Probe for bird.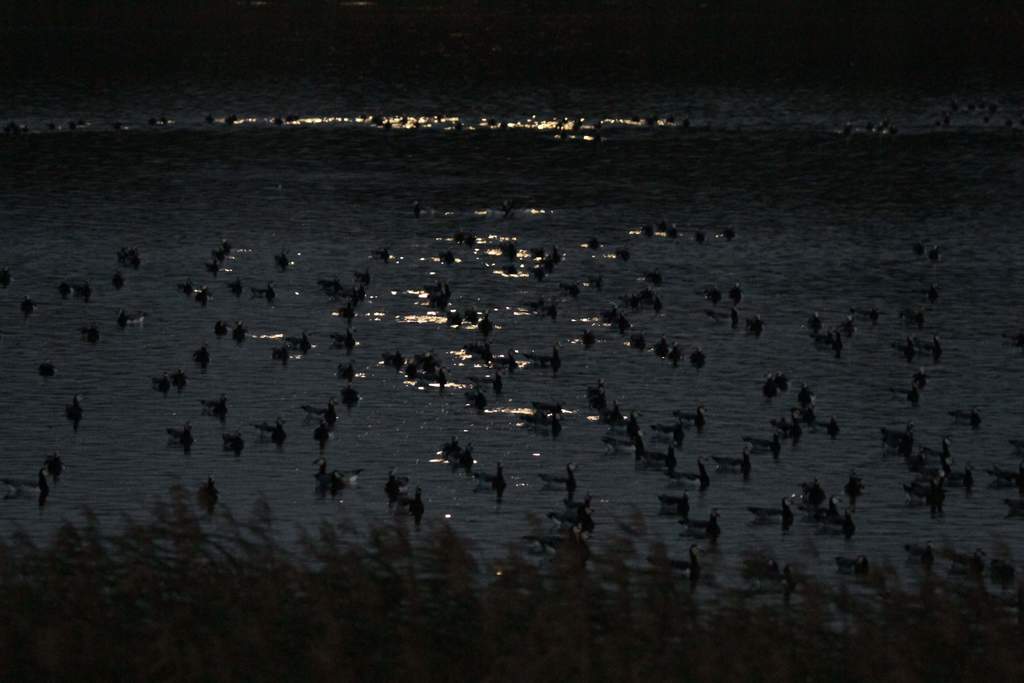
Probe result: bbox=[44, 450, 63, 478].
